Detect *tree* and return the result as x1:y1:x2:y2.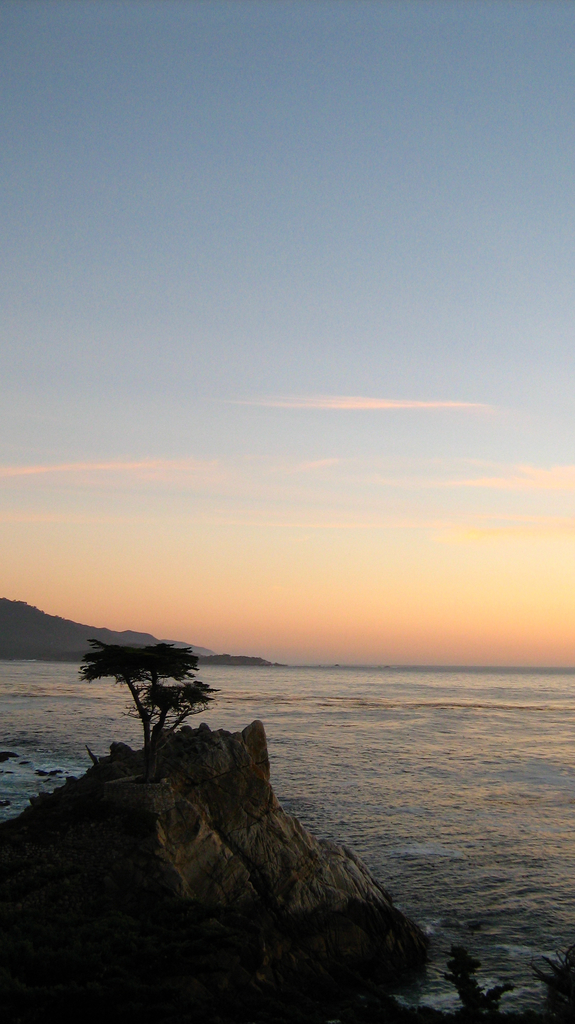
74:628:216:771.
